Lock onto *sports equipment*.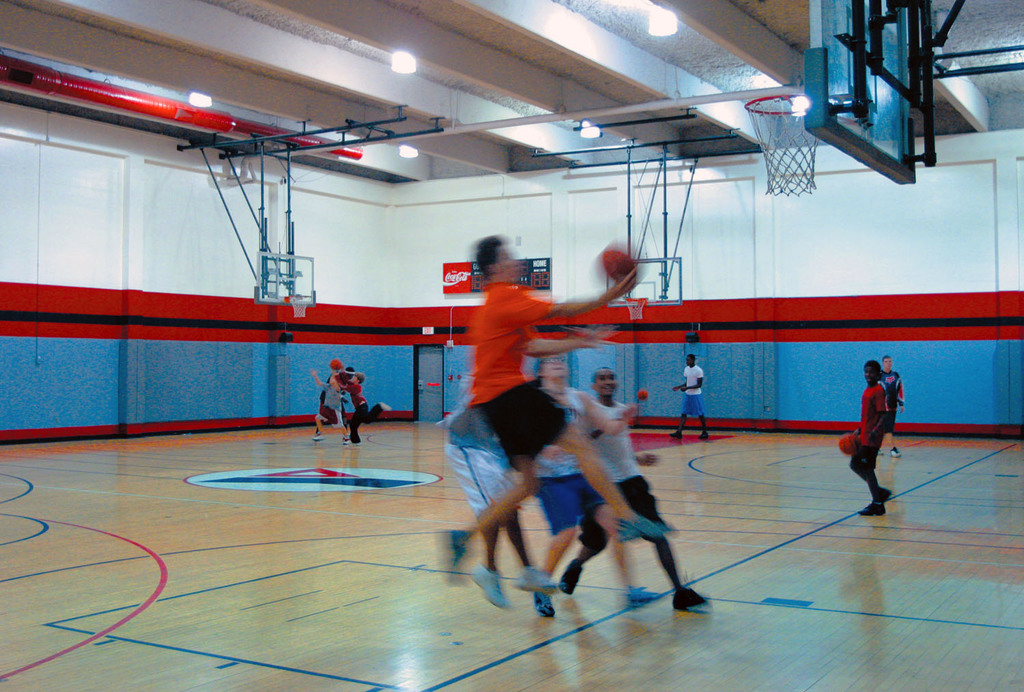
Locked: detection(855, 502, 886, 519).
